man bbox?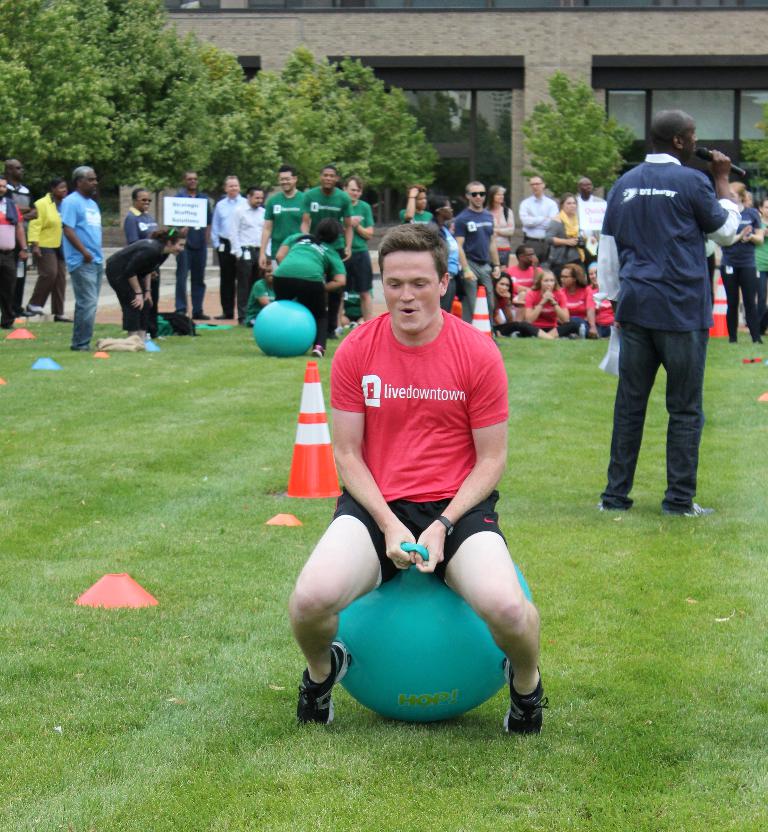
box=[211, 174, 242, 321]
